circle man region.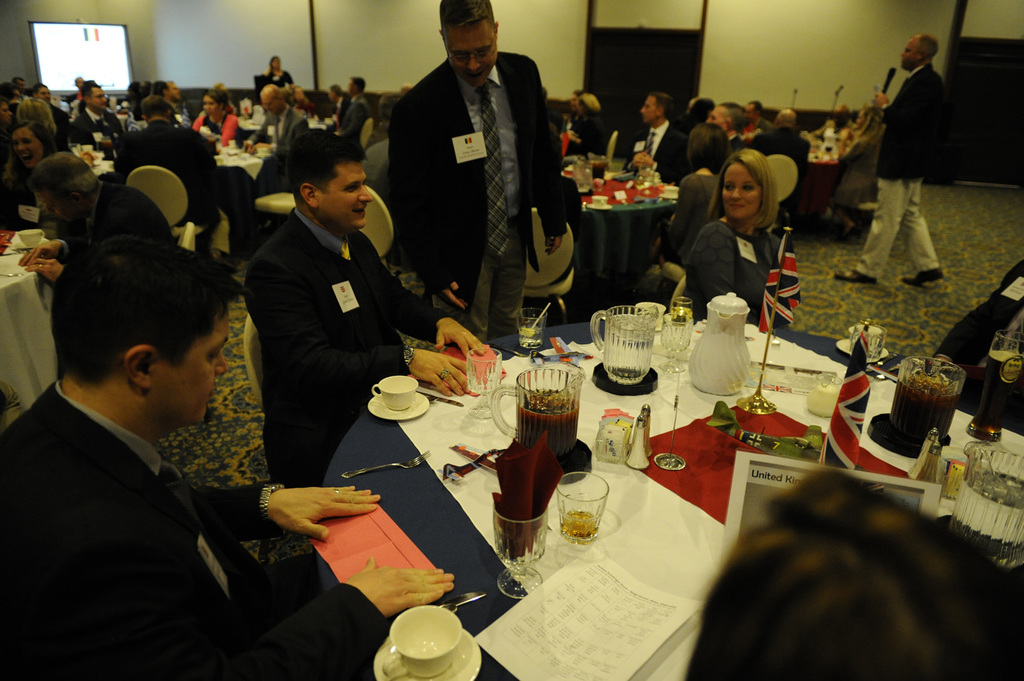
Region: detection(251, 85, 312, 154).
